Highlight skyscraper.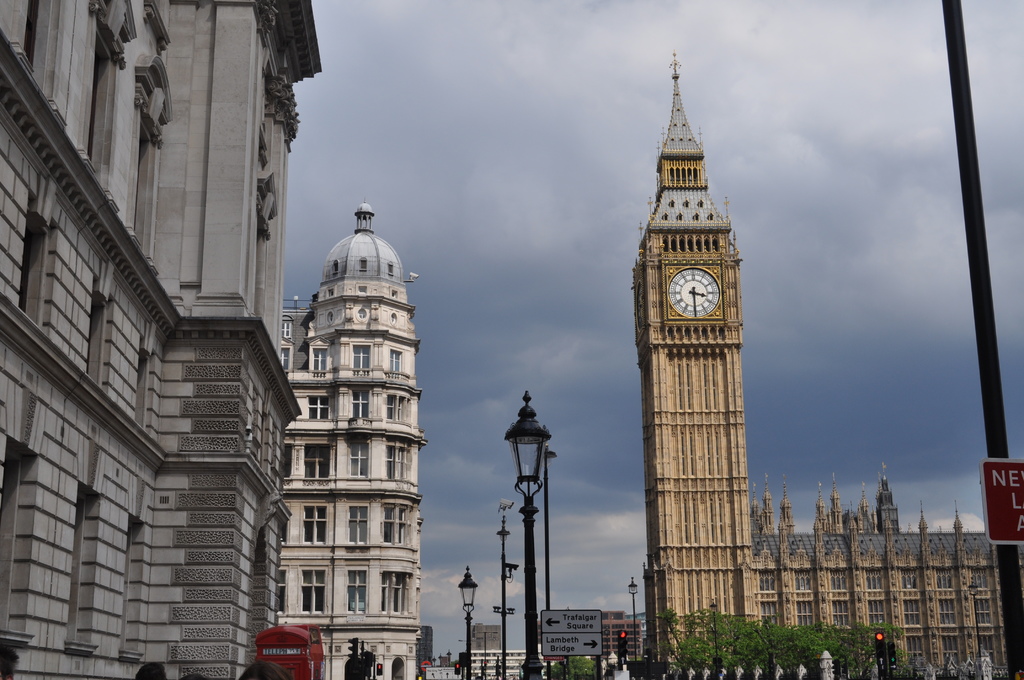
Highlighted region: rect(637, 54, 738, 667).
